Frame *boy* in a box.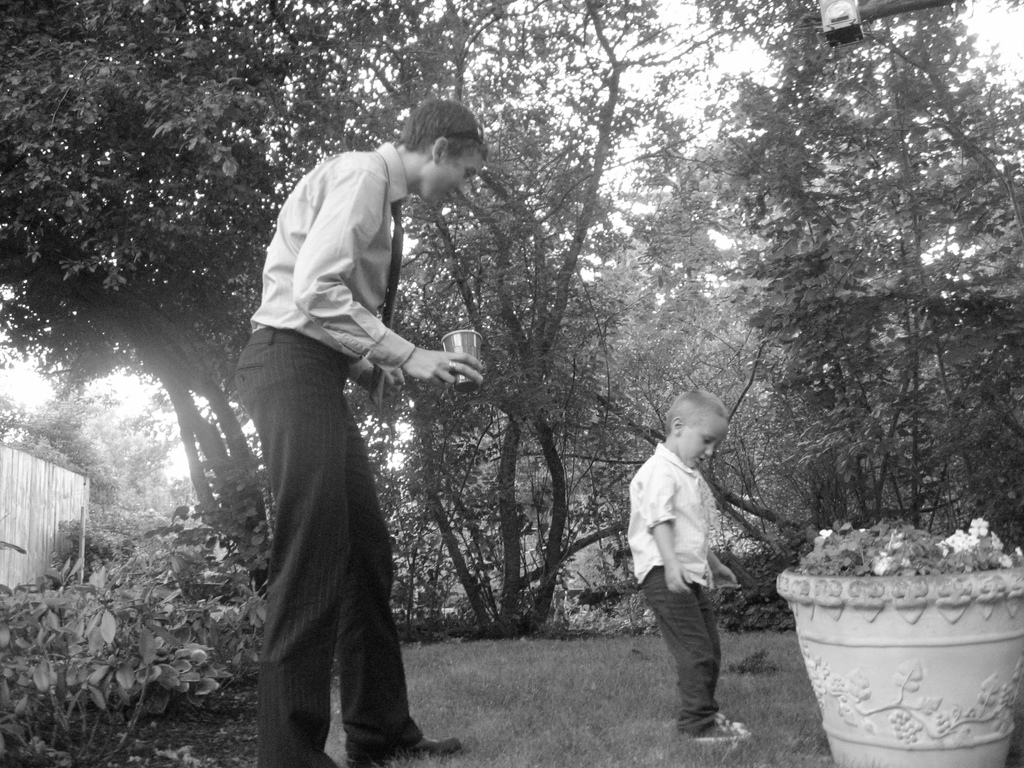
rect(625, 390, 752, 739).
